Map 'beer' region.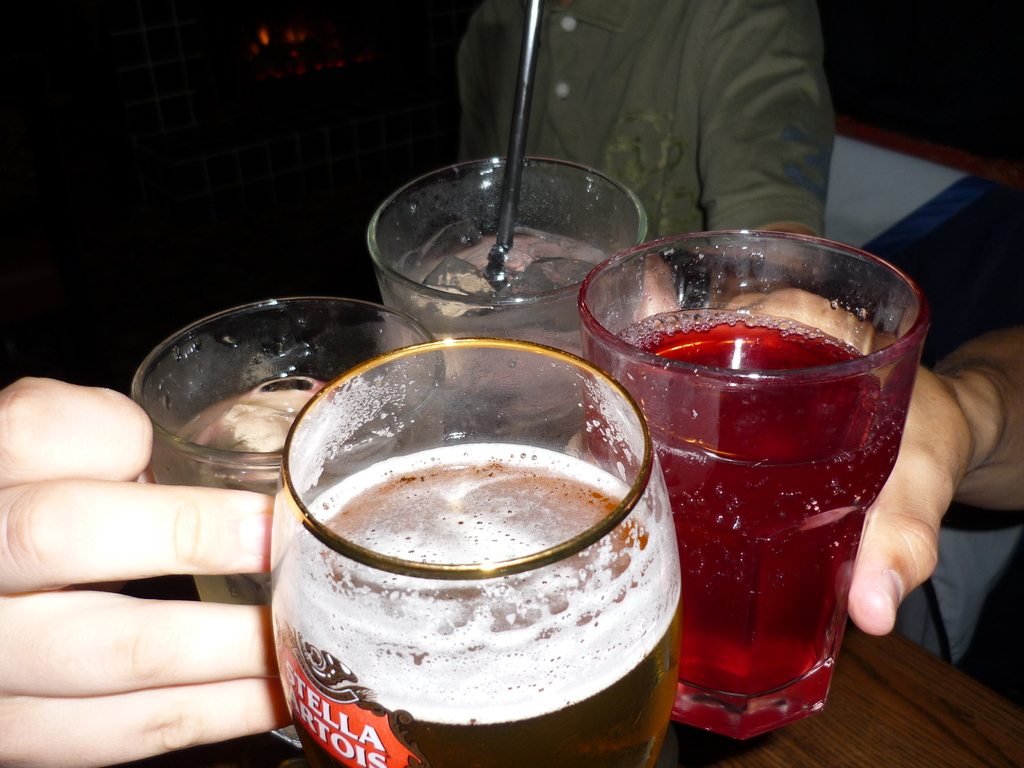
Mapped to [255, 338, 689, 767].
